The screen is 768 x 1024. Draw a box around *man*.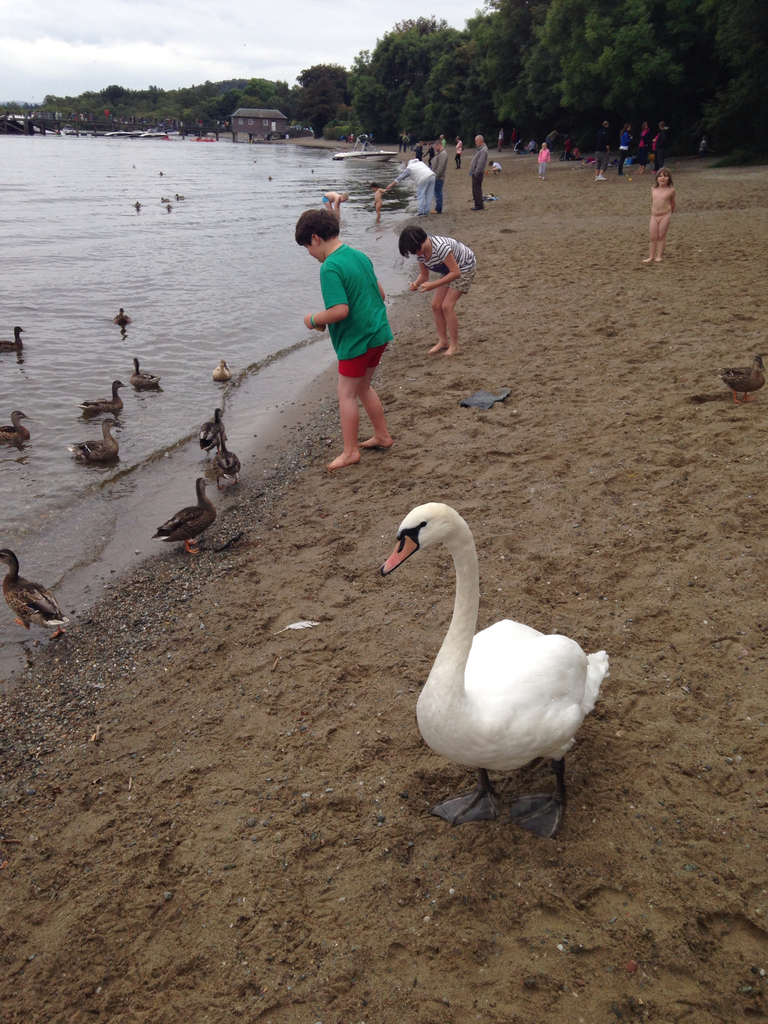
bbox=[432, 140, 450, 211].
